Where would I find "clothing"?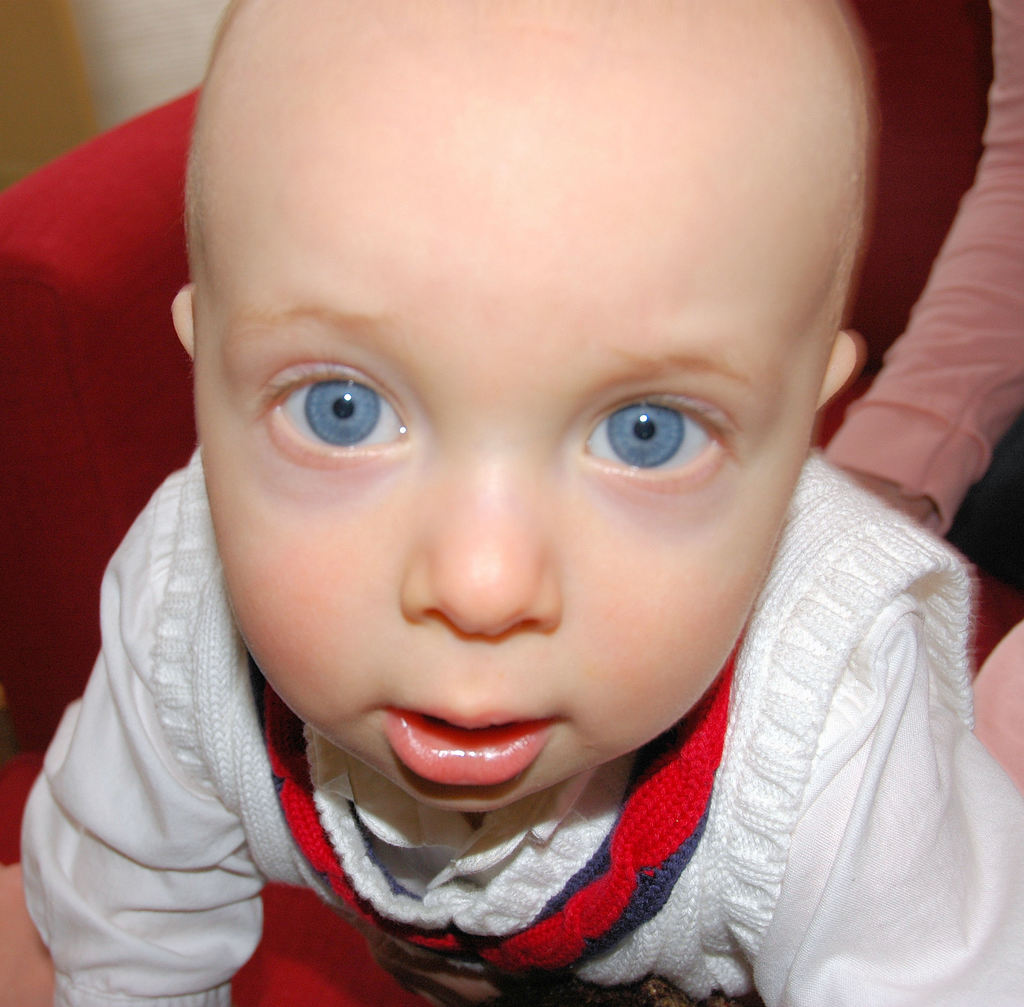
At 829:0:1021:777.
